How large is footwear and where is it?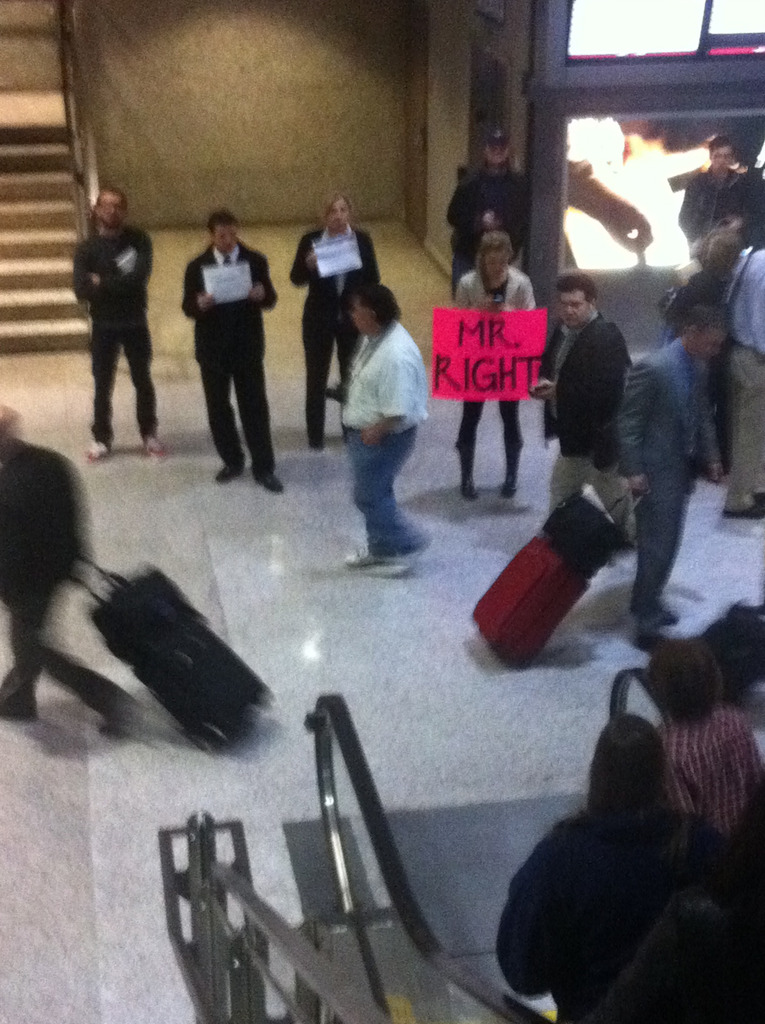
Bounding box: [left=139, top=433, right=167, bottom=456].
